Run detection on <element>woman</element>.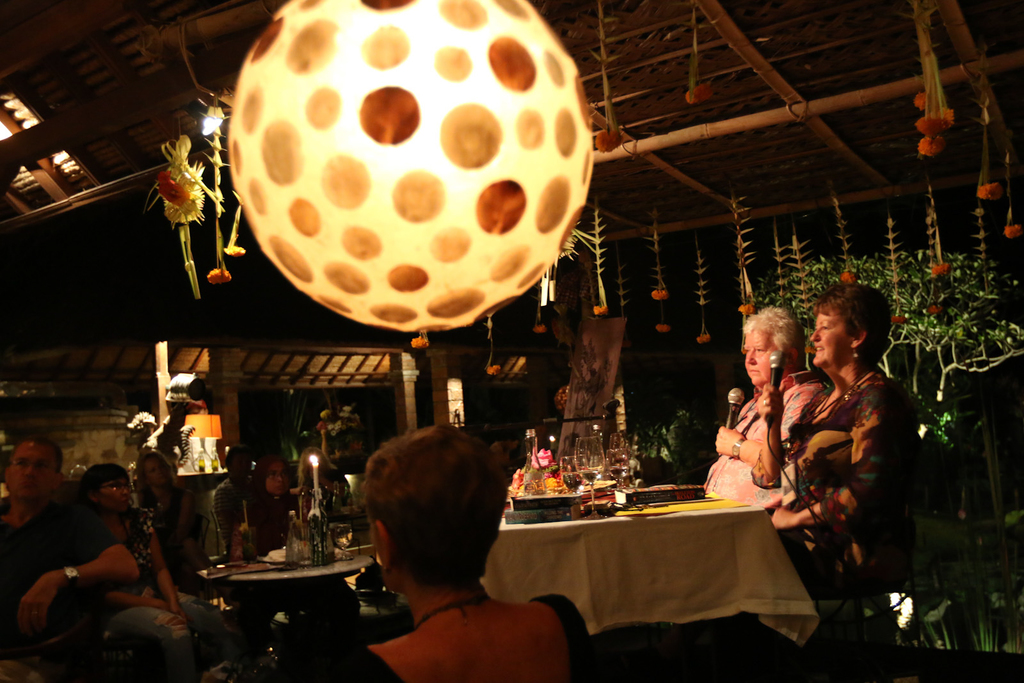
Result: <bbox>298, 445, 354, 504</bbox>.
